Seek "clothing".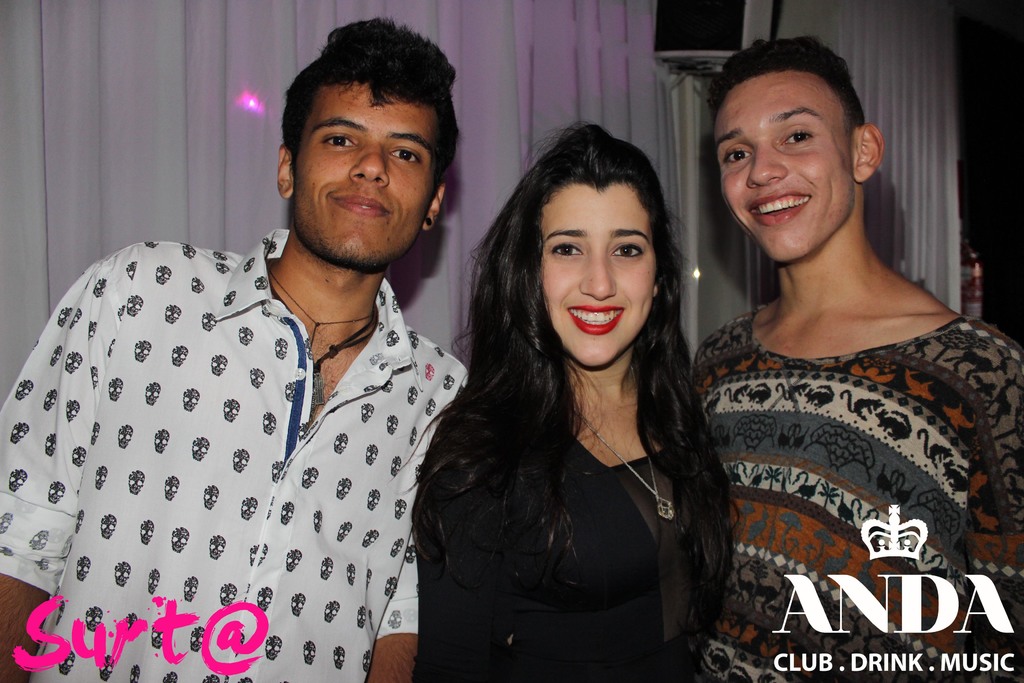
box(695, 228, 996, 649).
